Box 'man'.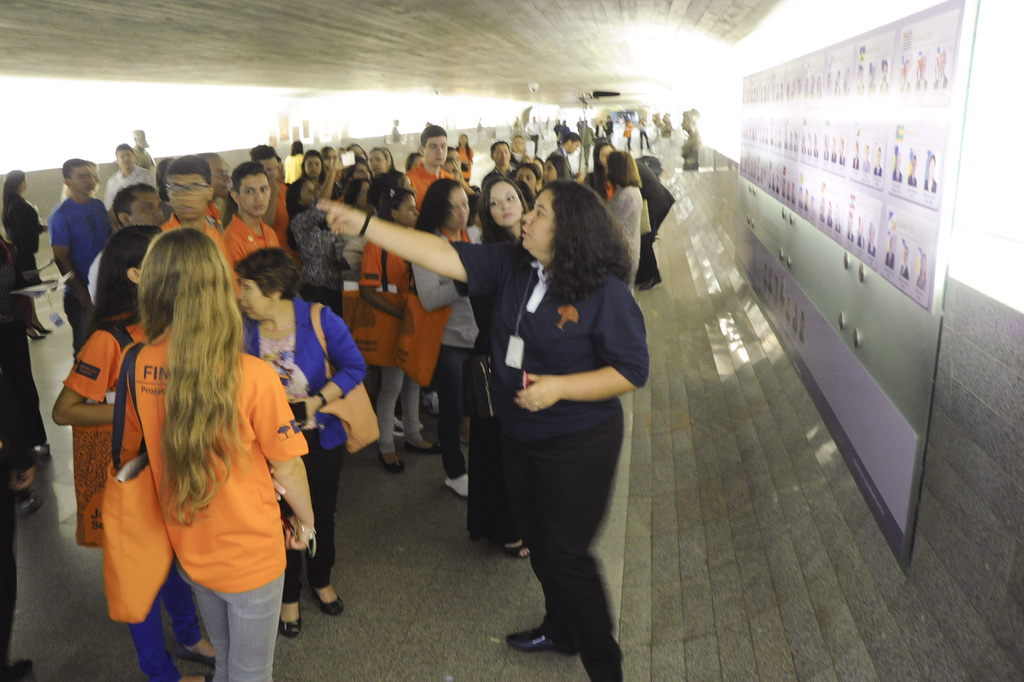
401:123:449:221.
